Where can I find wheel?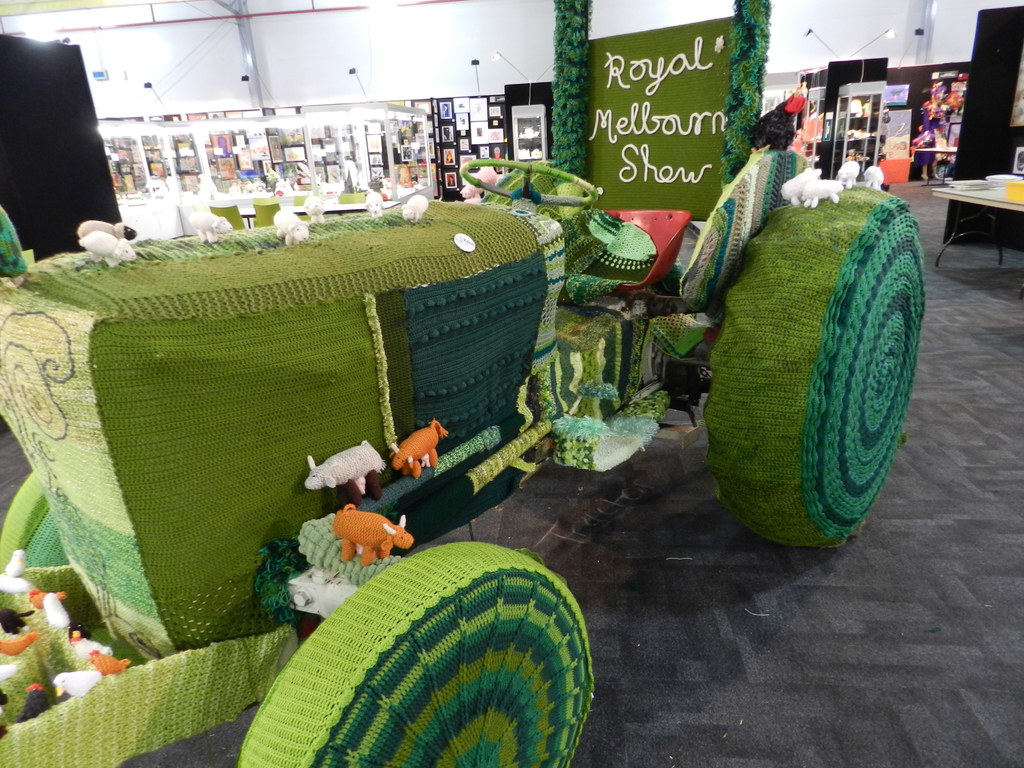
You can find it at bbox(236, 540, 593, 767).
